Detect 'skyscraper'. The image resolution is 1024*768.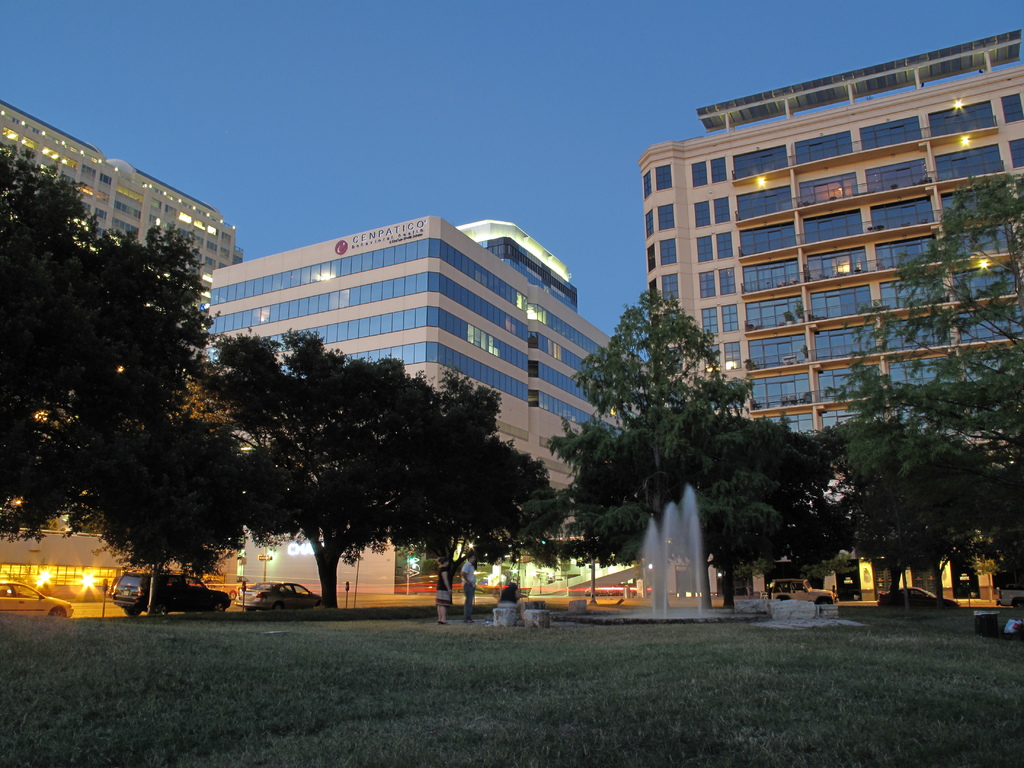
locate(639, 57, 998, 501).
